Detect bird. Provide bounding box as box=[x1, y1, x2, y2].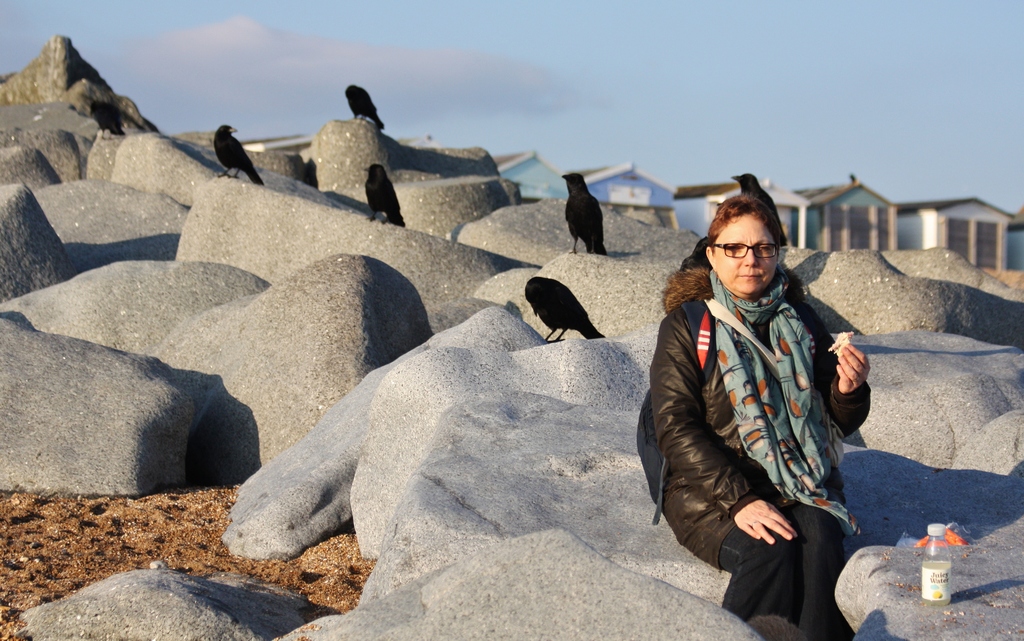
box=[563, 167, 618, 248].
